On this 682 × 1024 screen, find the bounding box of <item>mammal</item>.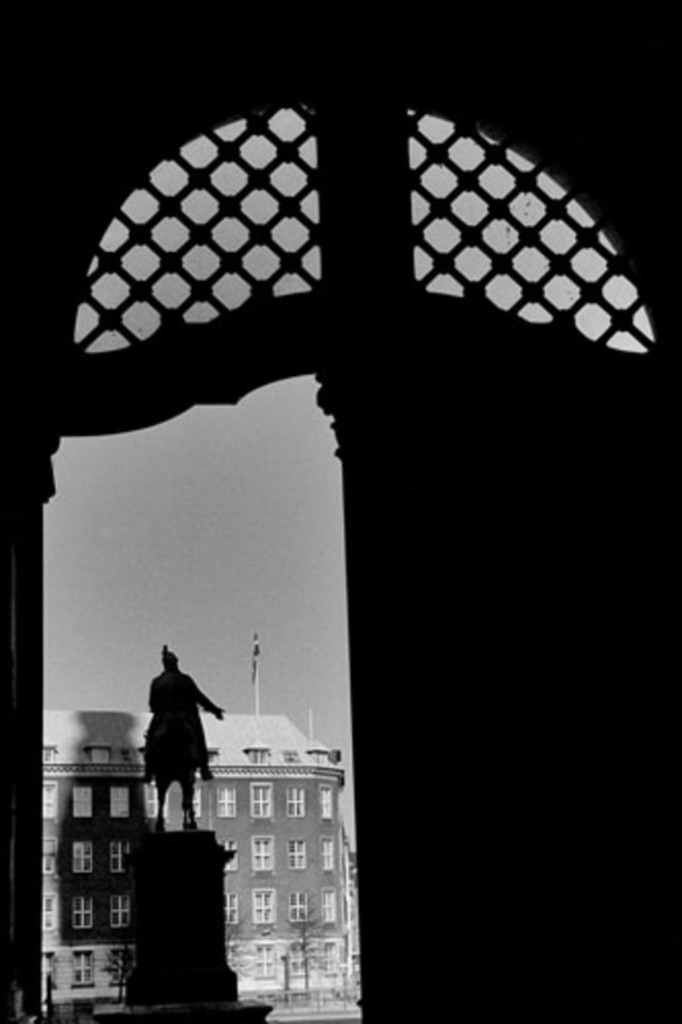
Bounding box: <box>109,649,213,843</box>.
